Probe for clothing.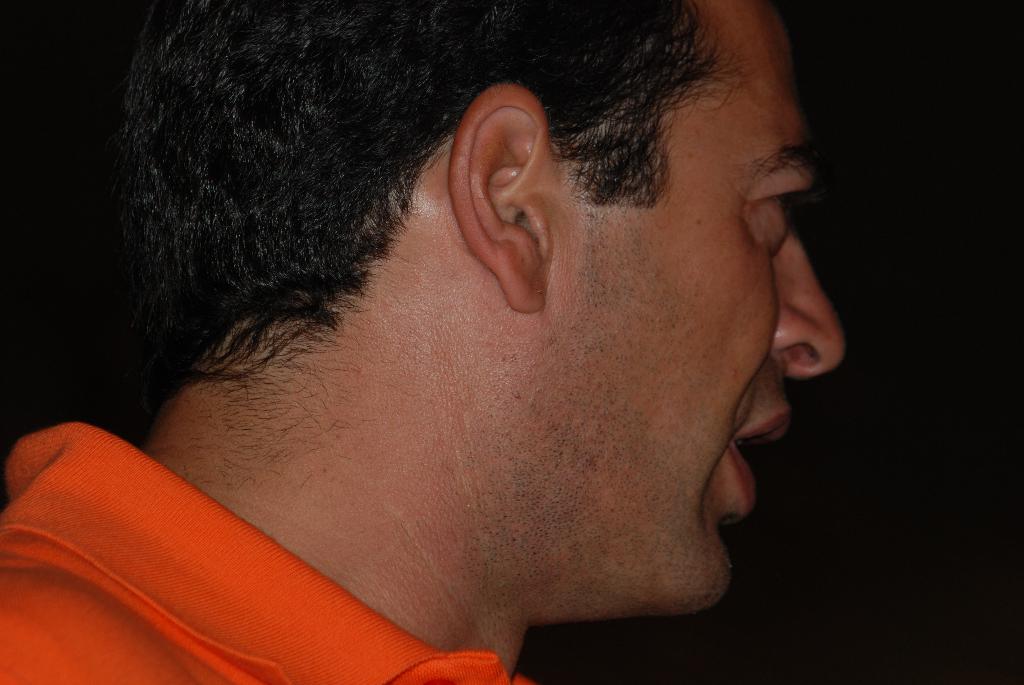
Probe result: (14, 393, 479, 683).
